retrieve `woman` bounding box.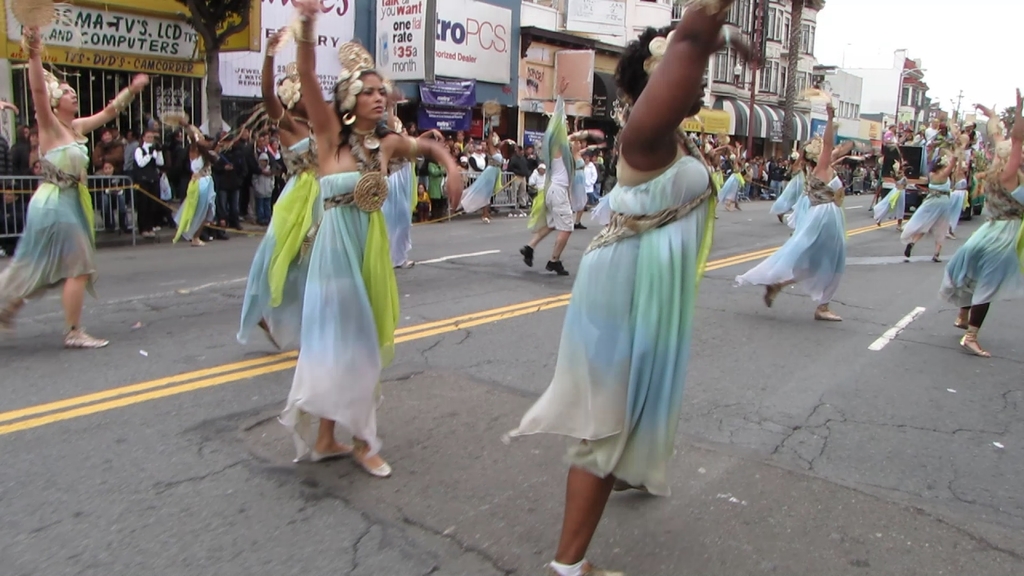
Bounding box: x1=234, y1=18, x2=330, y2=356.
